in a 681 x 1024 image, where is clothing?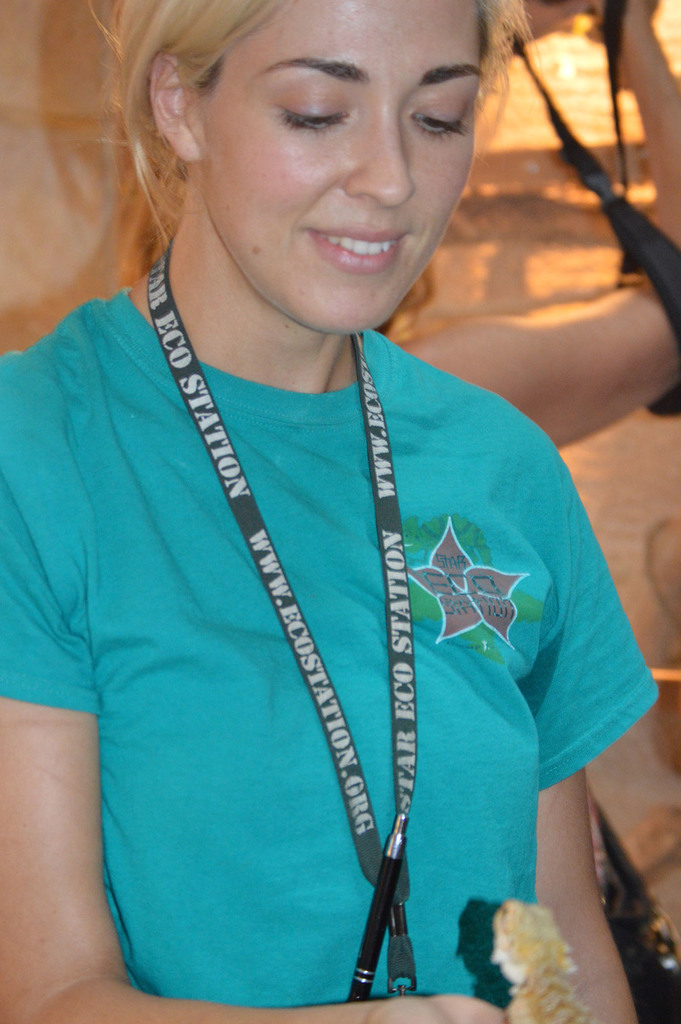
0, 287, 661, 1012.
